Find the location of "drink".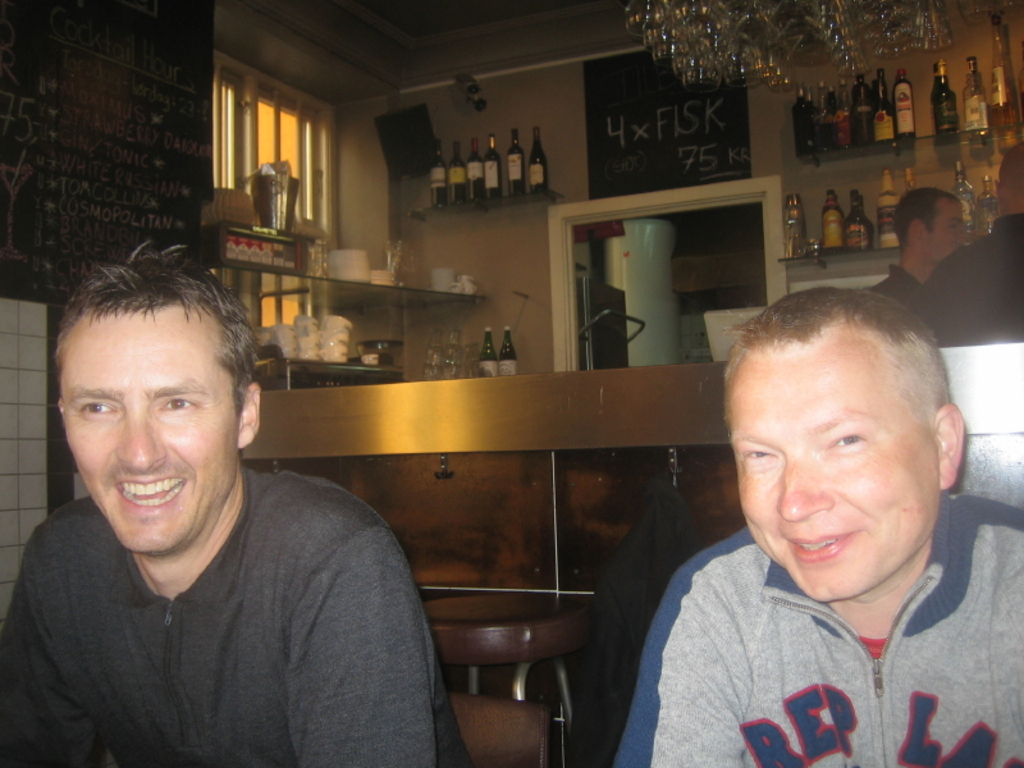
Location: box=[488, 136, 500, 198].
